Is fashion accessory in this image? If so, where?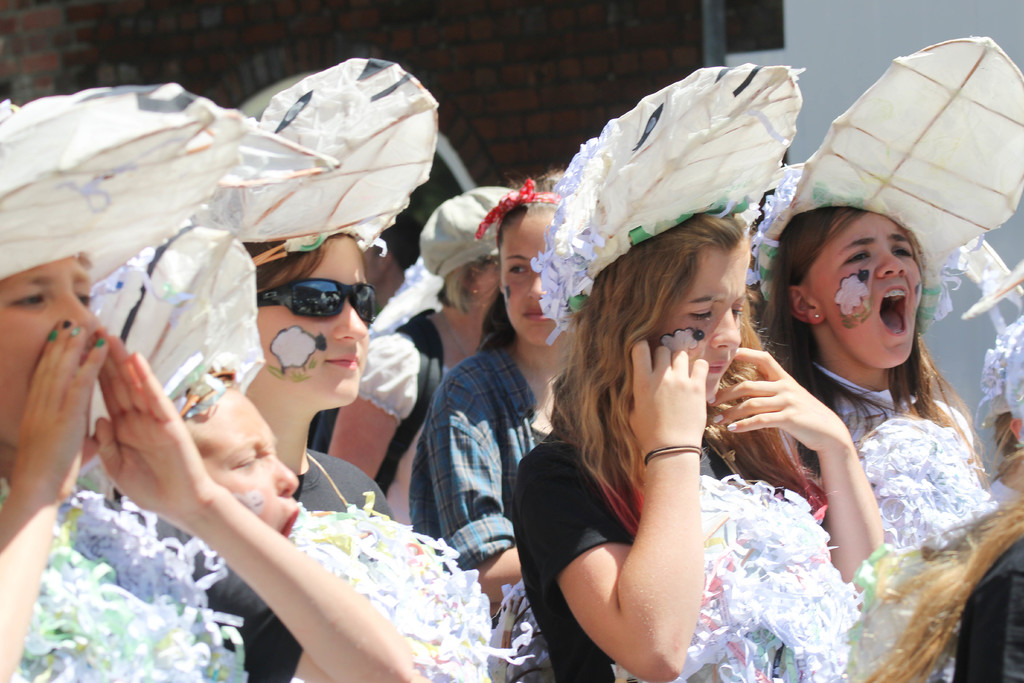
Yes, at l=532, t=66, r=806, b=347.
